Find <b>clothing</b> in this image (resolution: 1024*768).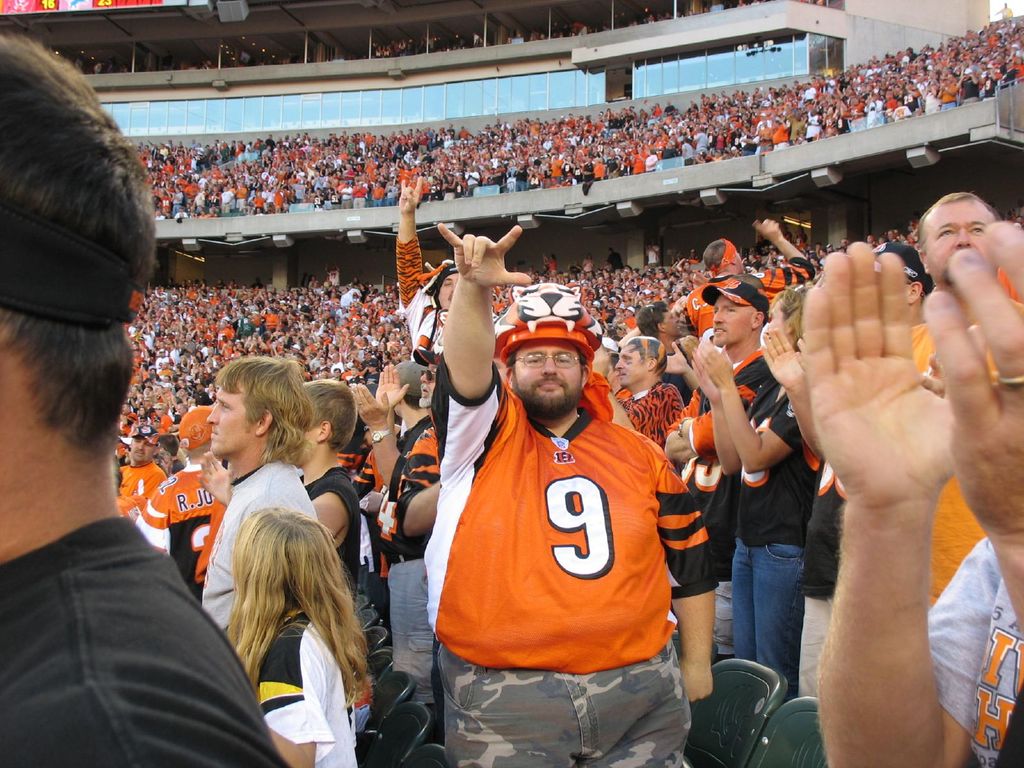
[298, 466, 364, 598].
